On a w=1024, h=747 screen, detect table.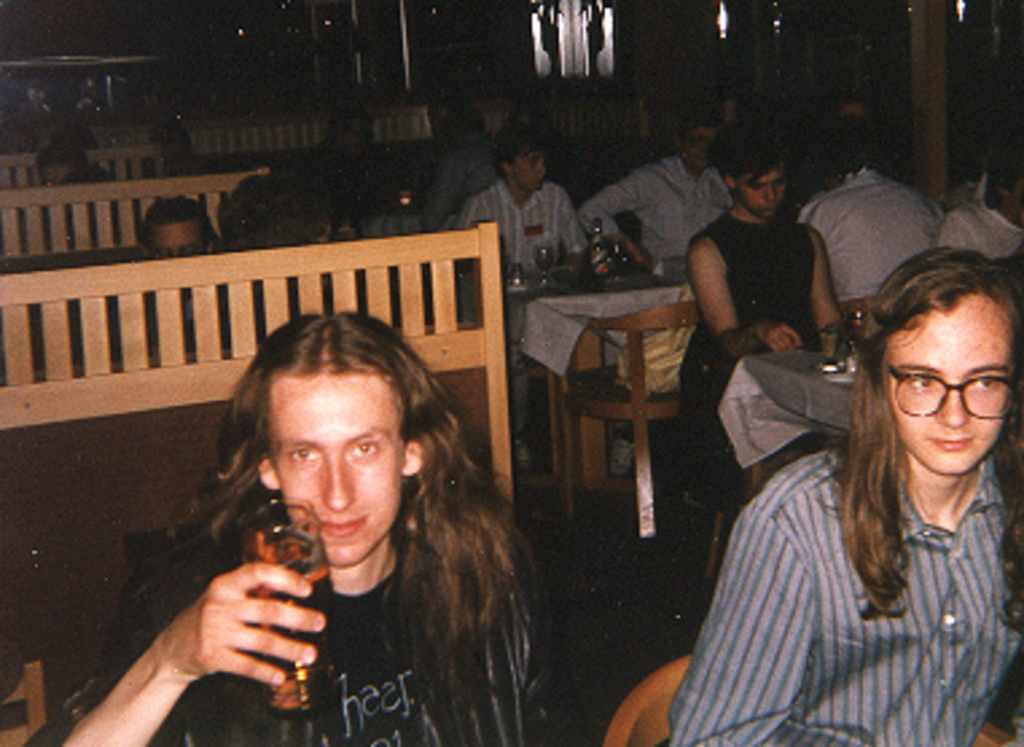
521:266:696:511.
